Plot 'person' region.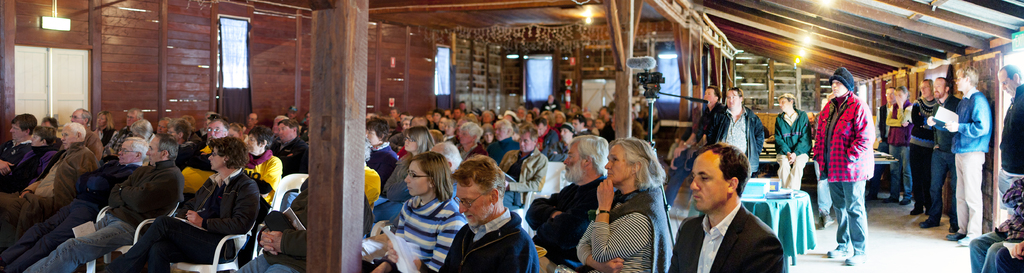
Plotted at bbox=[905, 76, 936, 210].
